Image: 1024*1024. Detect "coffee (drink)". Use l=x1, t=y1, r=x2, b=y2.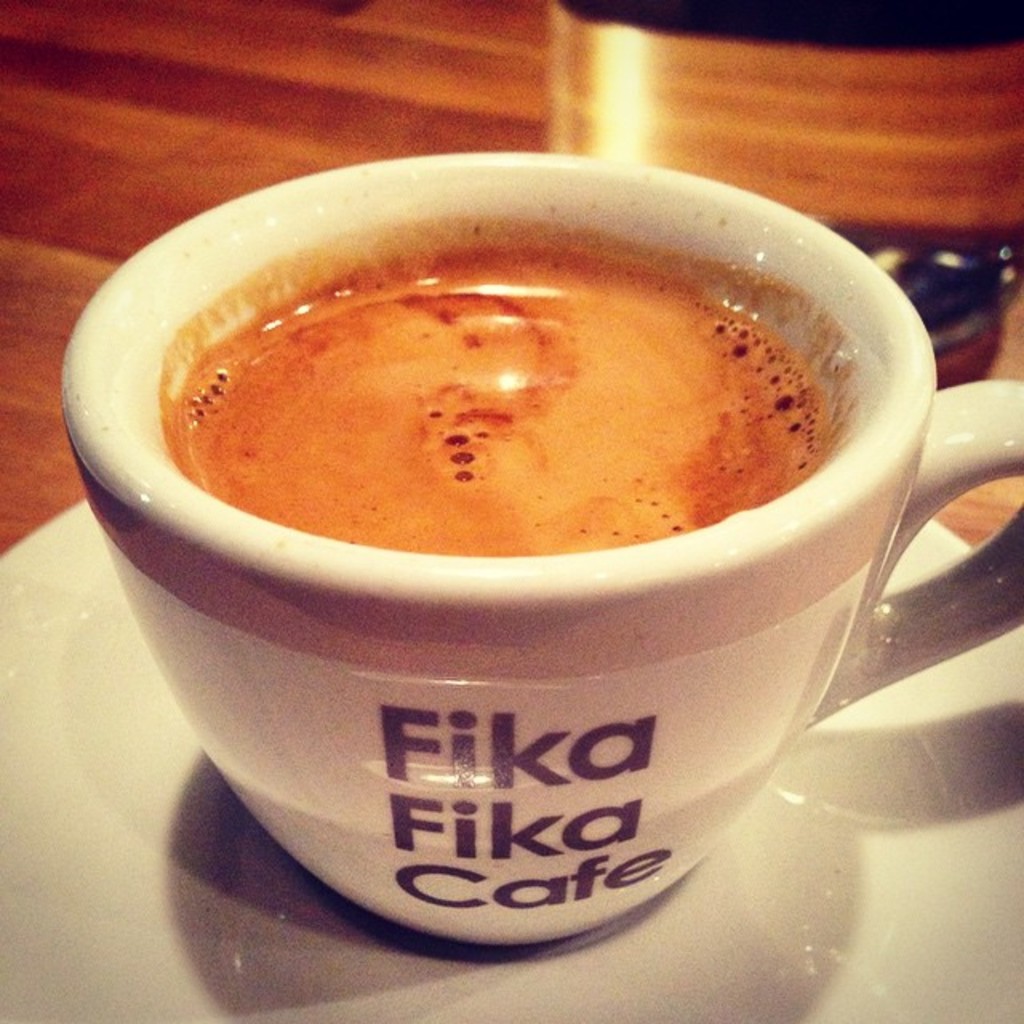
l=88, t=155, r=1006, b=955.
